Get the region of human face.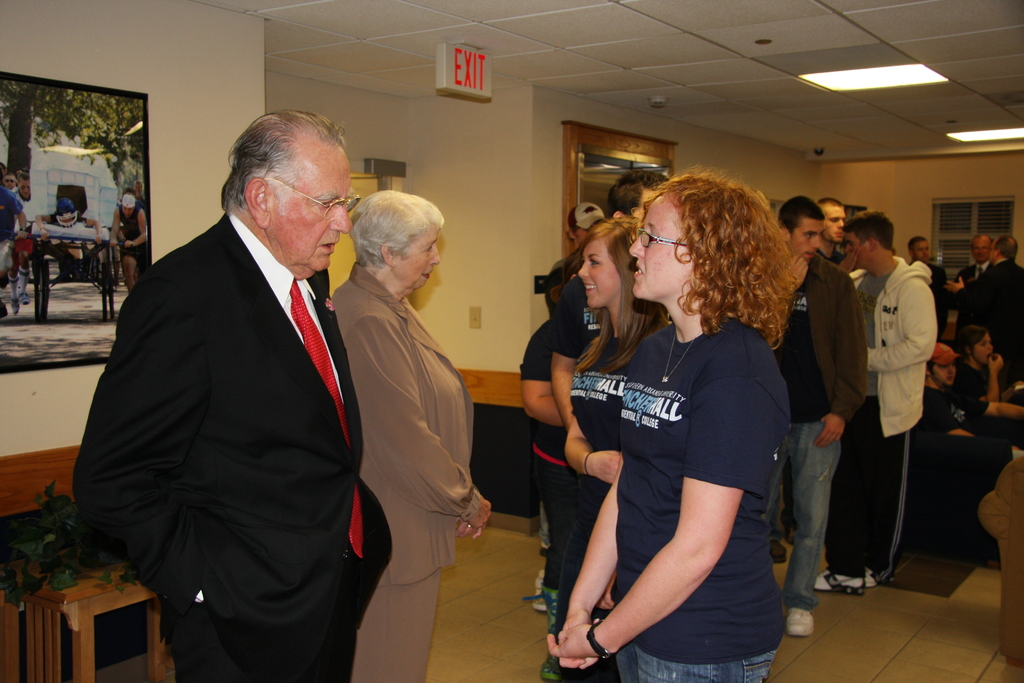
rect(262, 142, 351, 272).
